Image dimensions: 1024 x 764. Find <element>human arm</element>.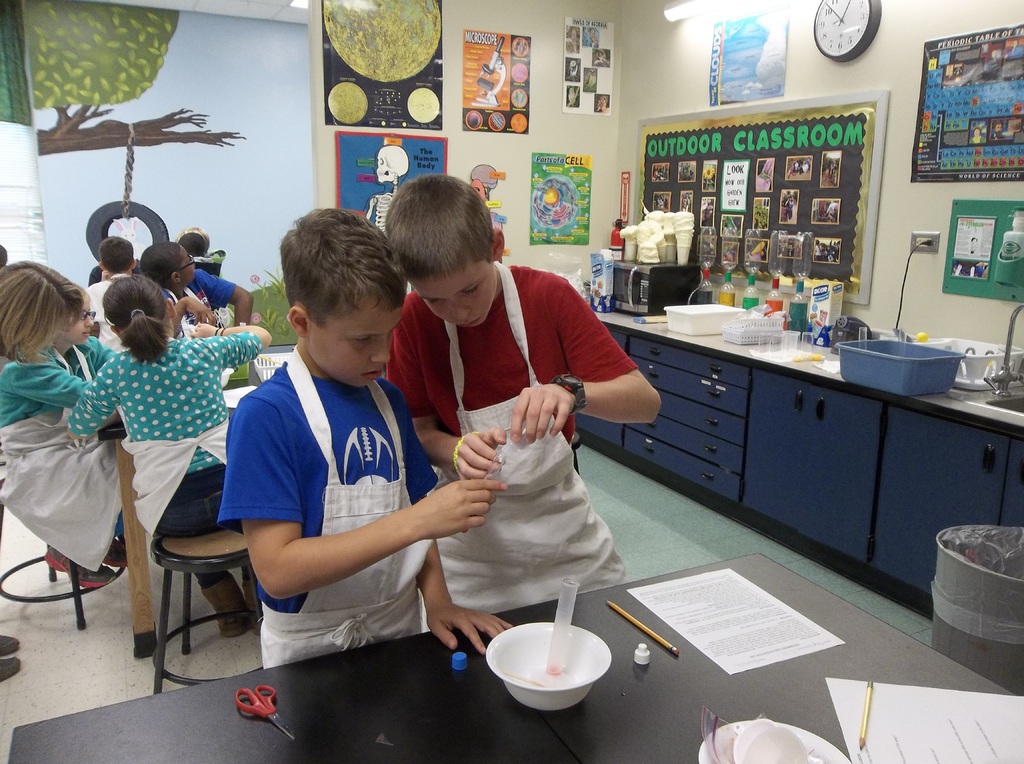
<box>387,291,506,478</box>.
